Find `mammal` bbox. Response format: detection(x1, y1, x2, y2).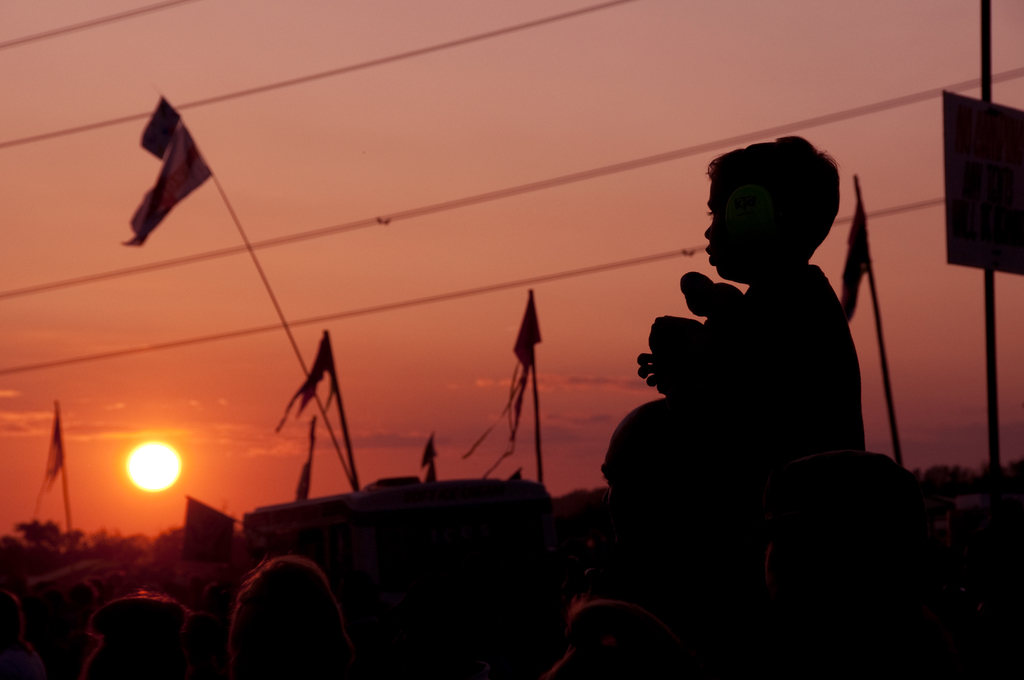
detection(601, 160, 910, 603).
